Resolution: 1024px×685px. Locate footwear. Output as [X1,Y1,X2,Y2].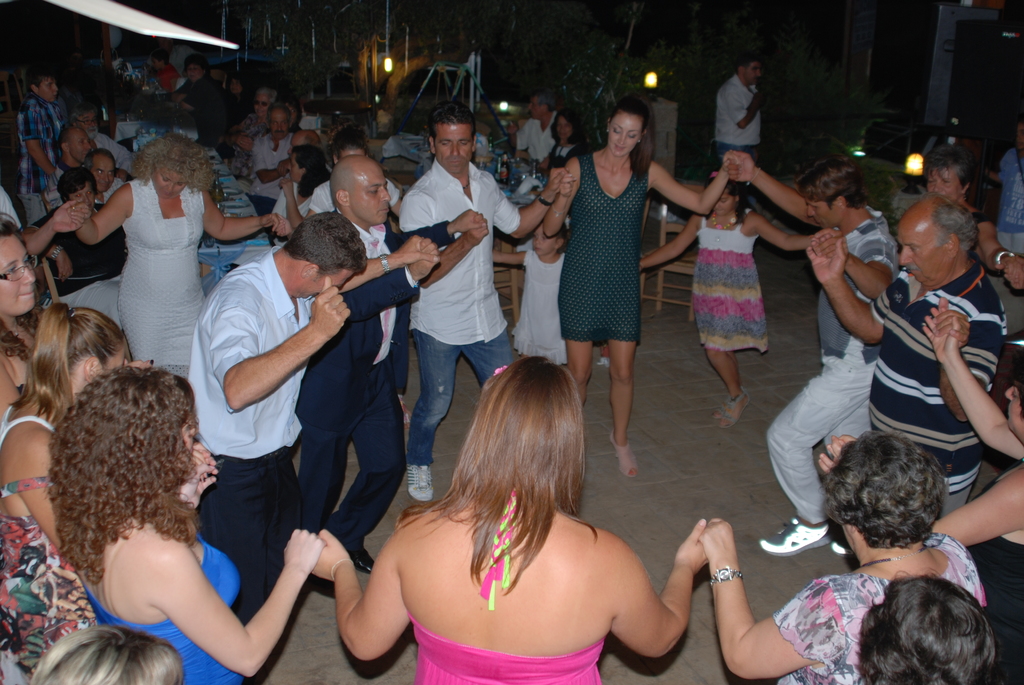
[764,519,833,558].
